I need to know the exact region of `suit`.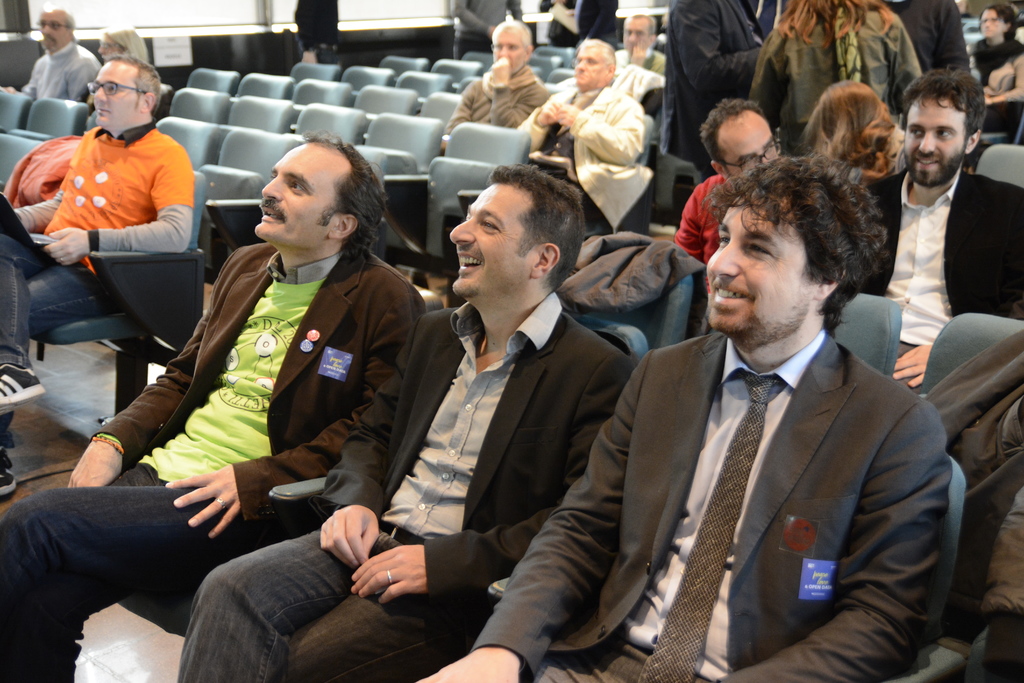
Region: 303:297:644:618.
